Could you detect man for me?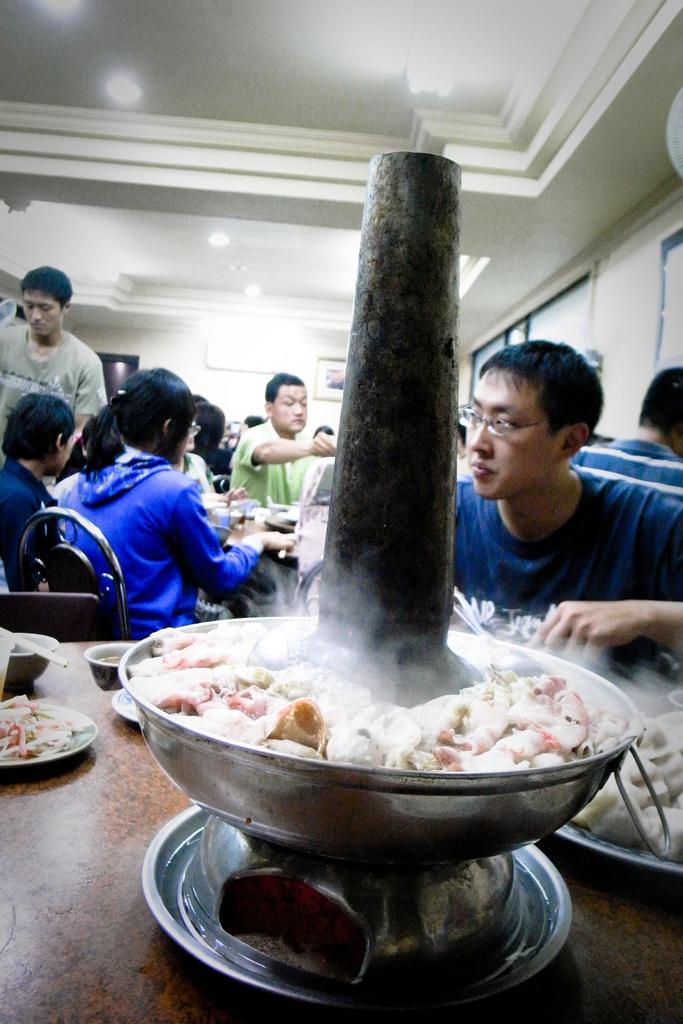
Detection result: x1=0 y1=264 x2=107 y2=467.
